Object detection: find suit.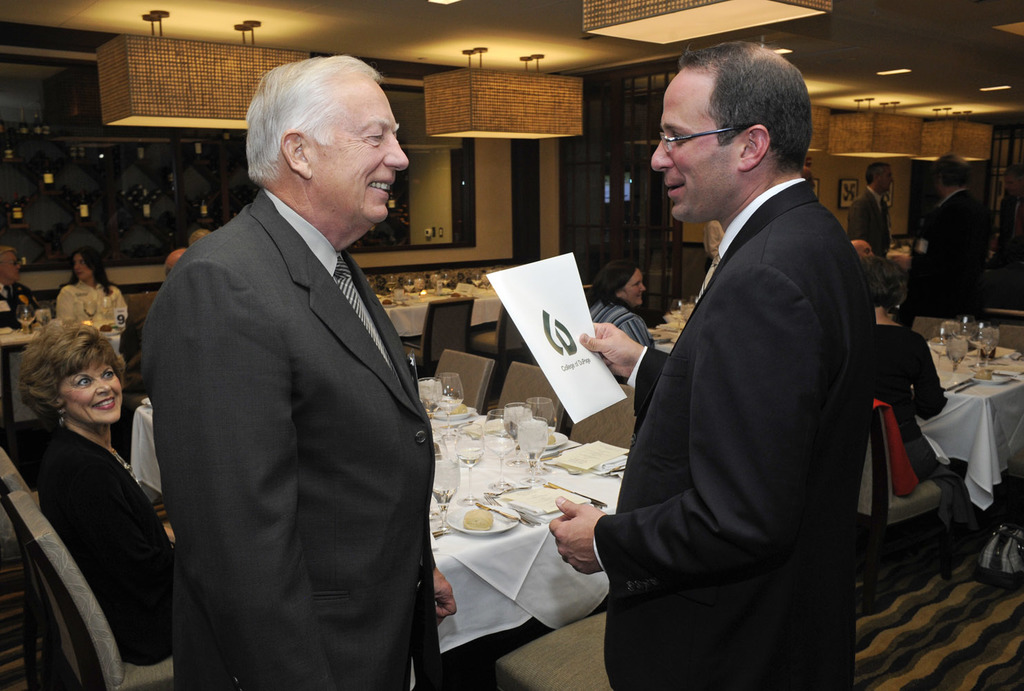
<bbox>0, 283, 39, 318</bbox>.
